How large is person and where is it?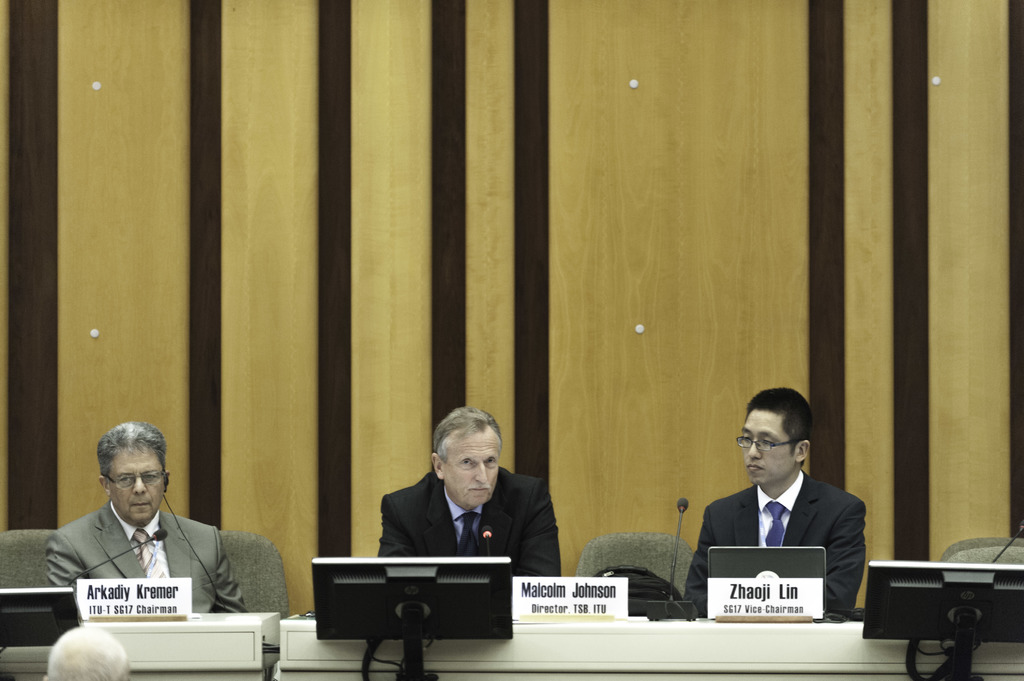
Bounding box: bbox(45, 626, 132, 680).
